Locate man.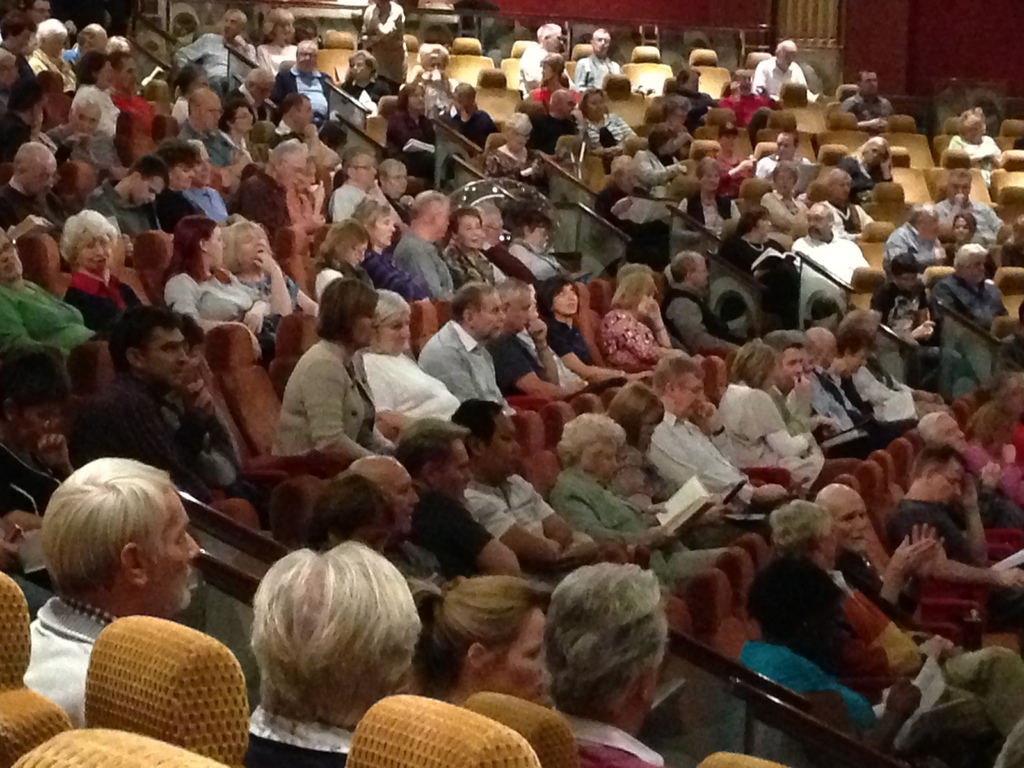
Bounding box: {"left": 876, "top": 243, "right": 956, "bottom": 373}.
